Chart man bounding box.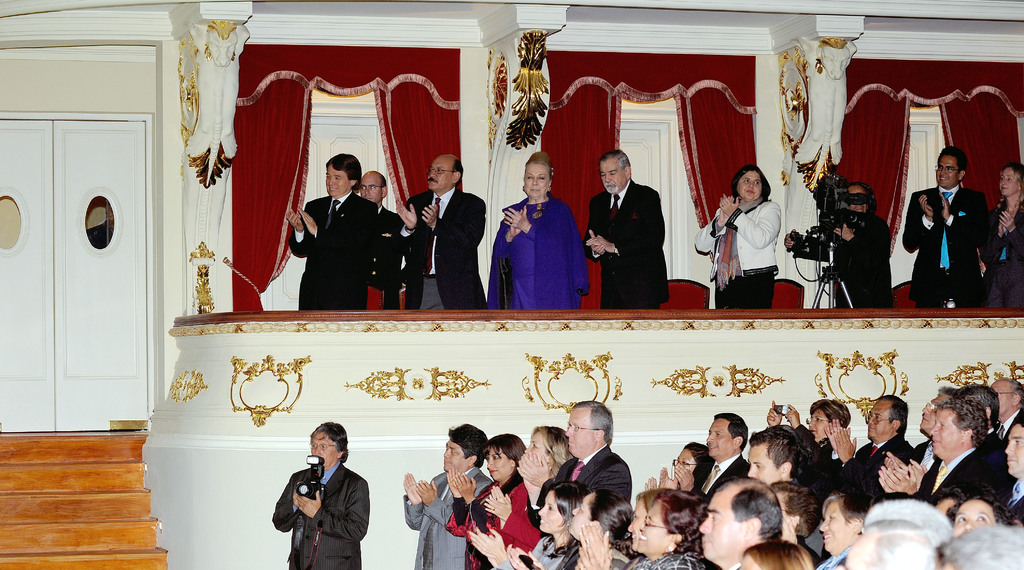
Charted: <bbox>783, 181, 894, 312</bbox>.
